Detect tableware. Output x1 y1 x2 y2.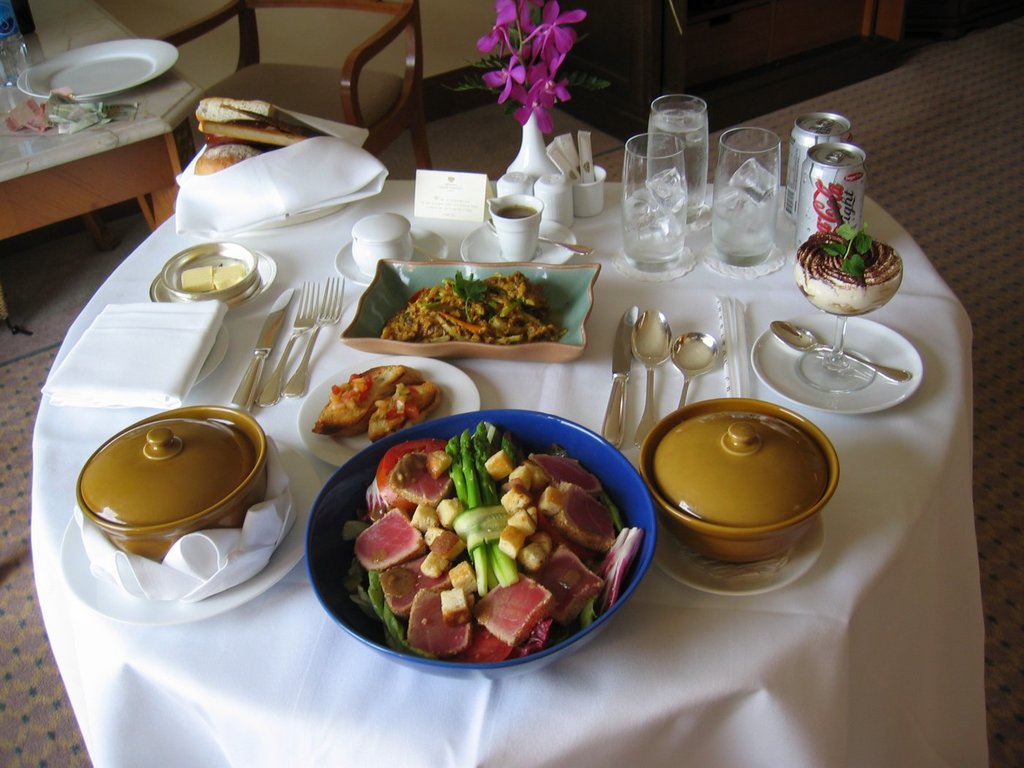
636 396 840 564.
